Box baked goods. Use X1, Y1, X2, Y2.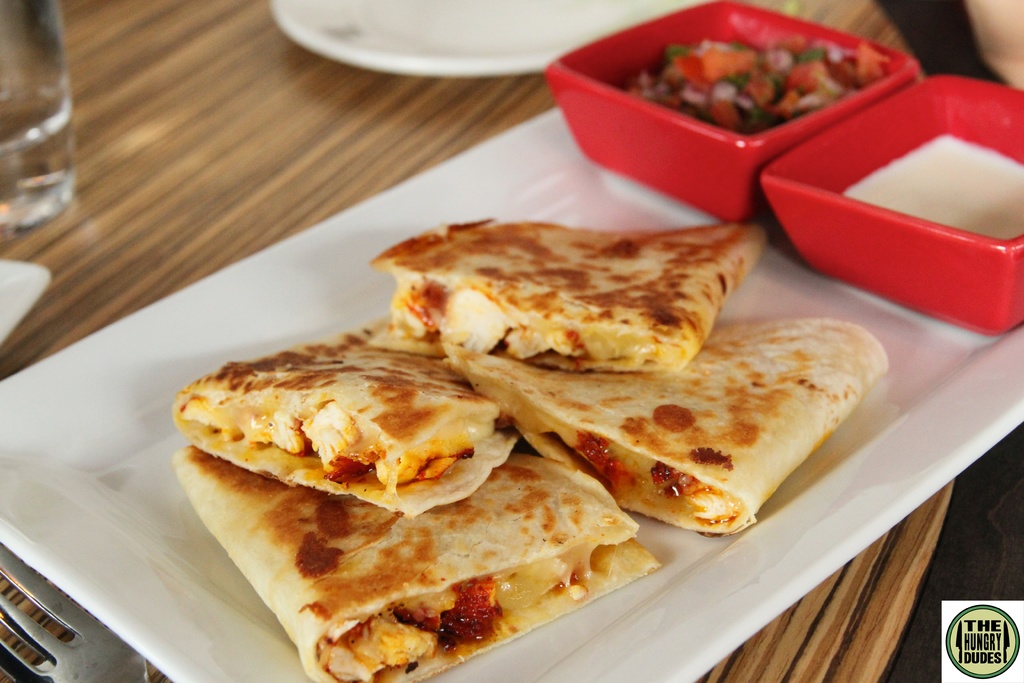
171, 447, 684, 682.
